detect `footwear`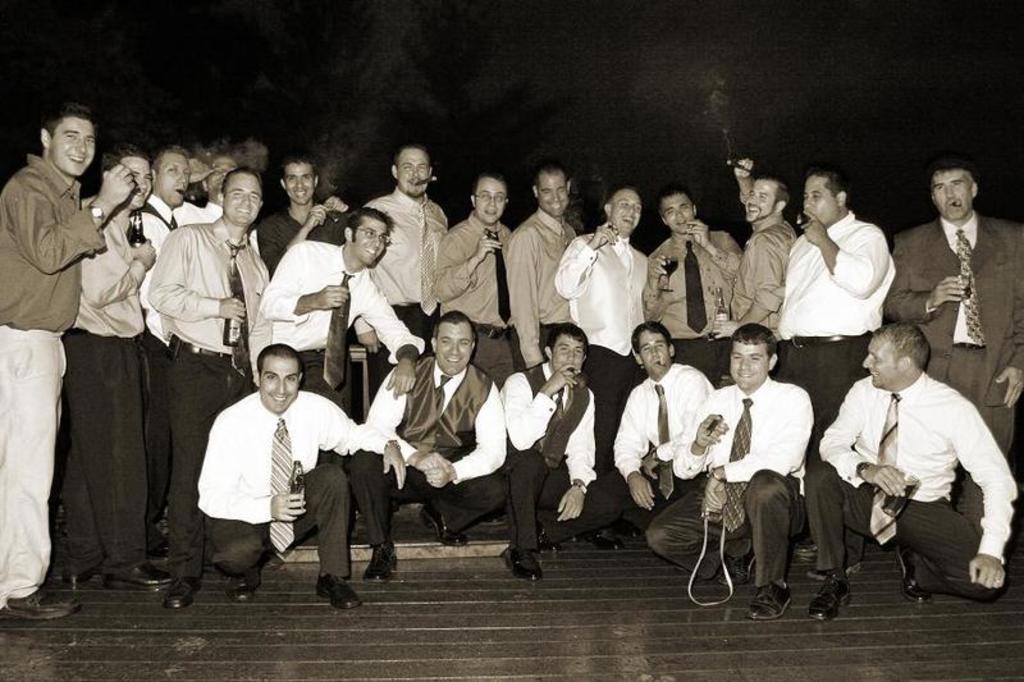
[314,575,361,610]
